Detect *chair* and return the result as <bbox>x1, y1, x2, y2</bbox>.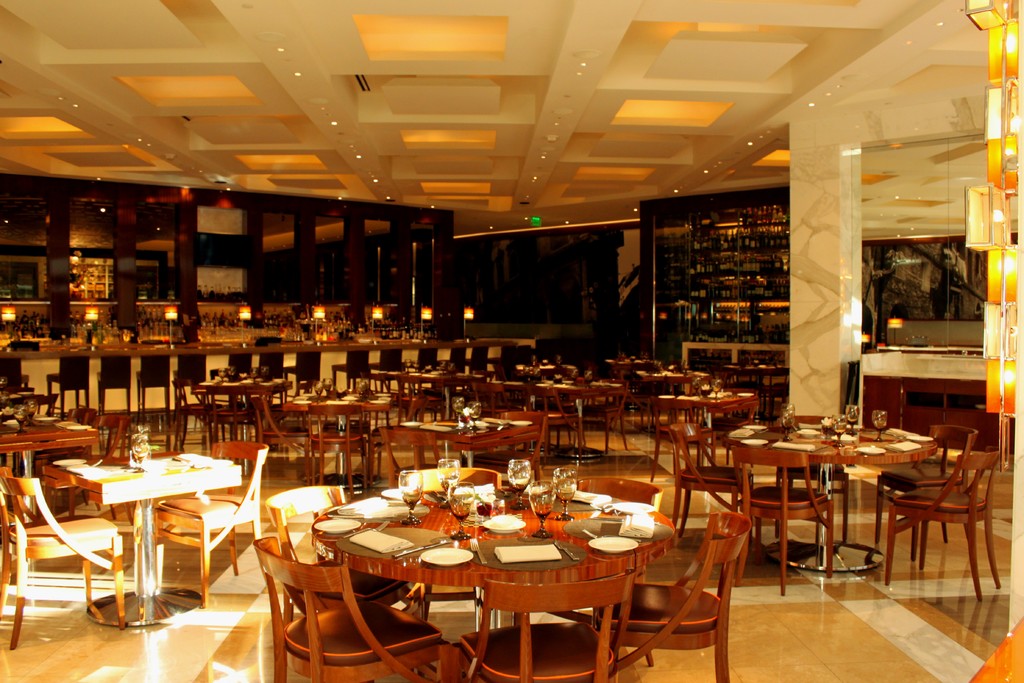
<bbox>670, 422, 755, 541</bbox>.
